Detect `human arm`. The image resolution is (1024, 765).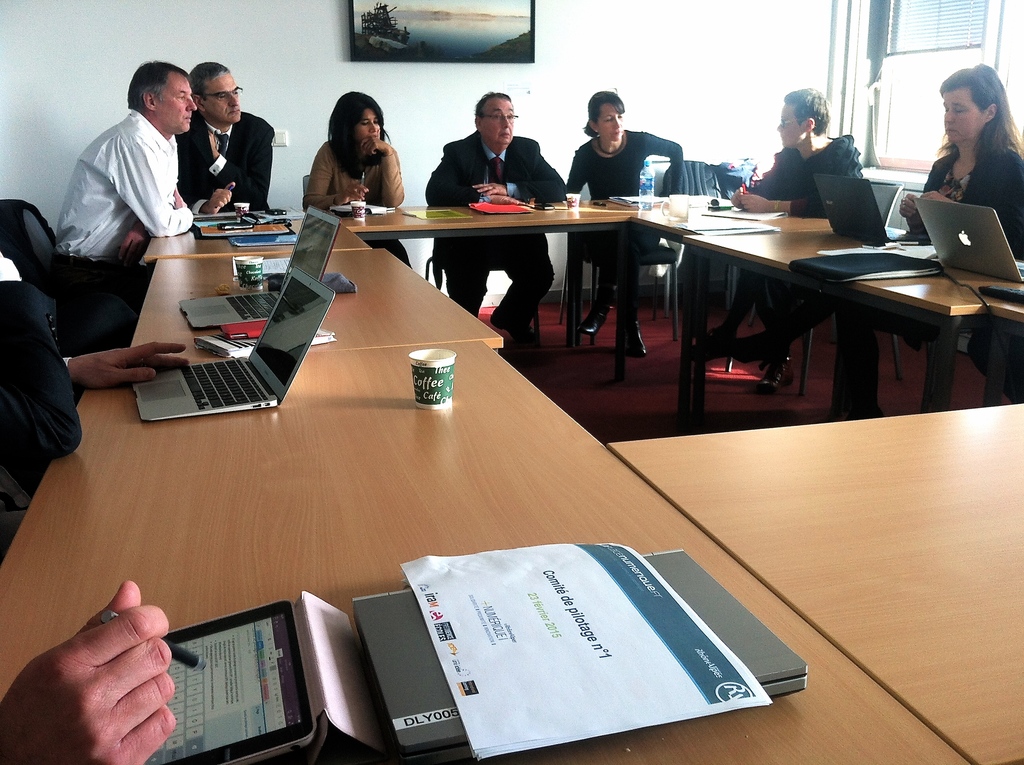
(175,131,234,215).
